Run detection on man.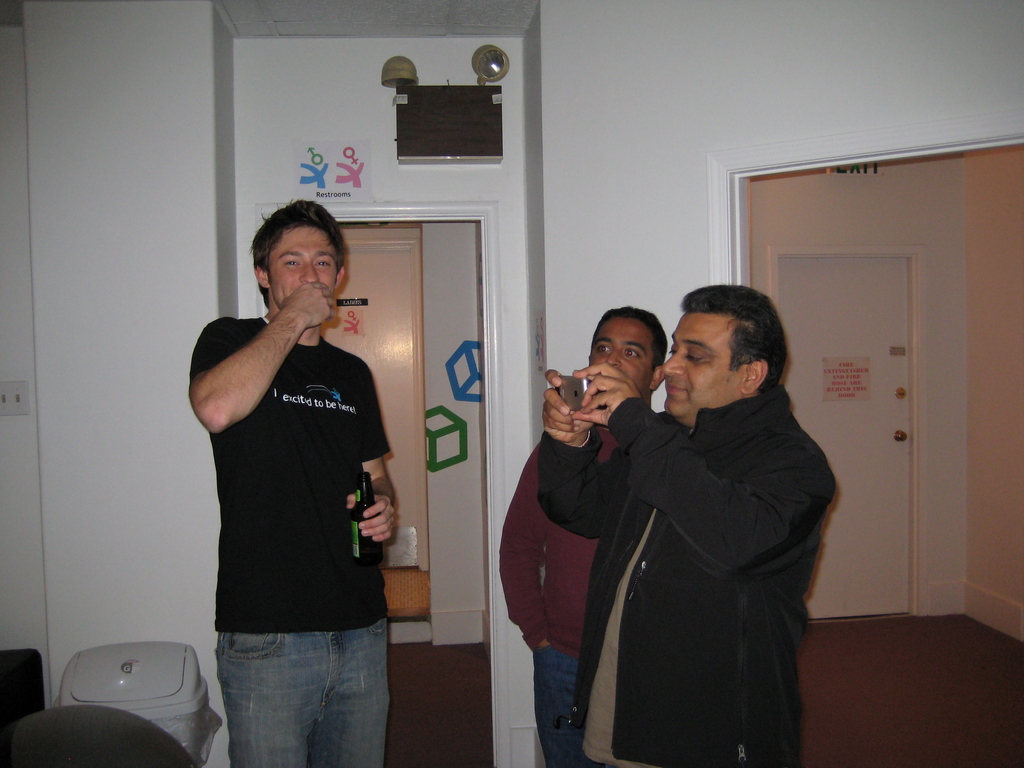
Result: <region>563, 255, 847, 755</region>.
